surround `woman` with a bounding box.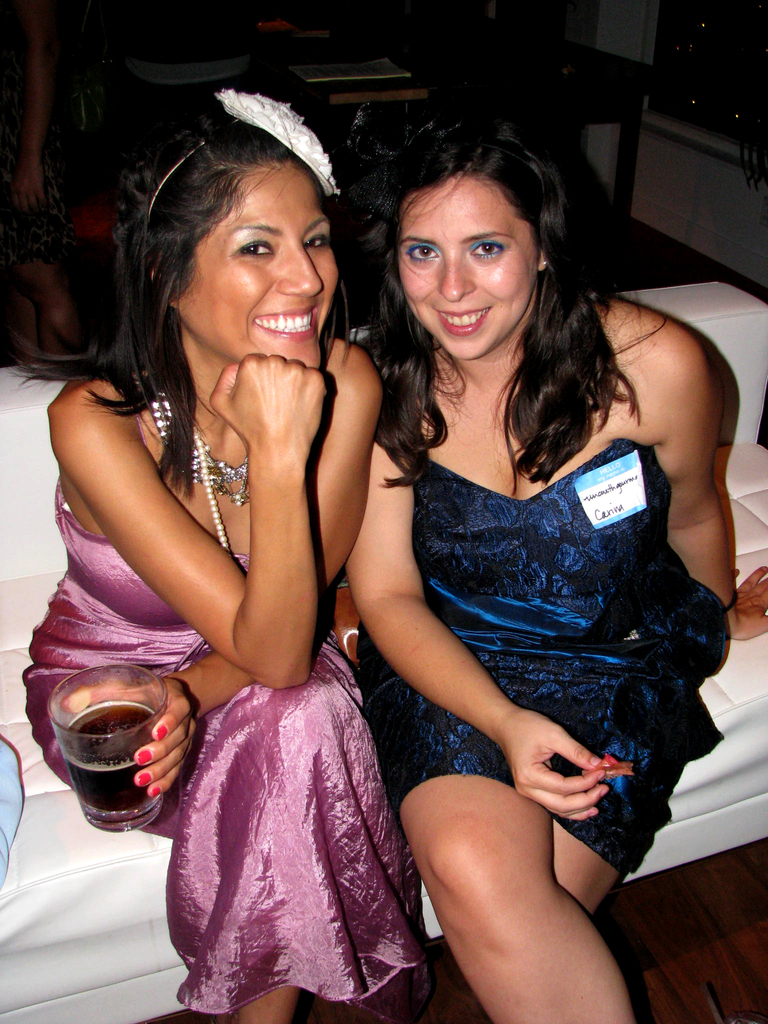
[324,109,728,1023].
